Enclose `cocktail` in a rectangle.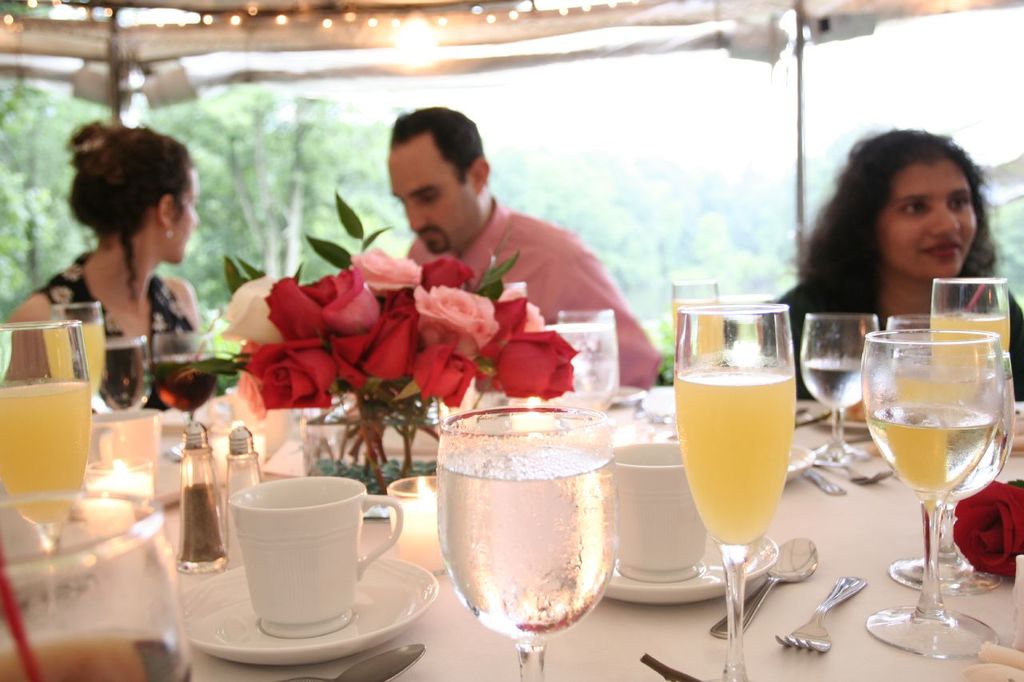
(102, 340, 152, 409).
